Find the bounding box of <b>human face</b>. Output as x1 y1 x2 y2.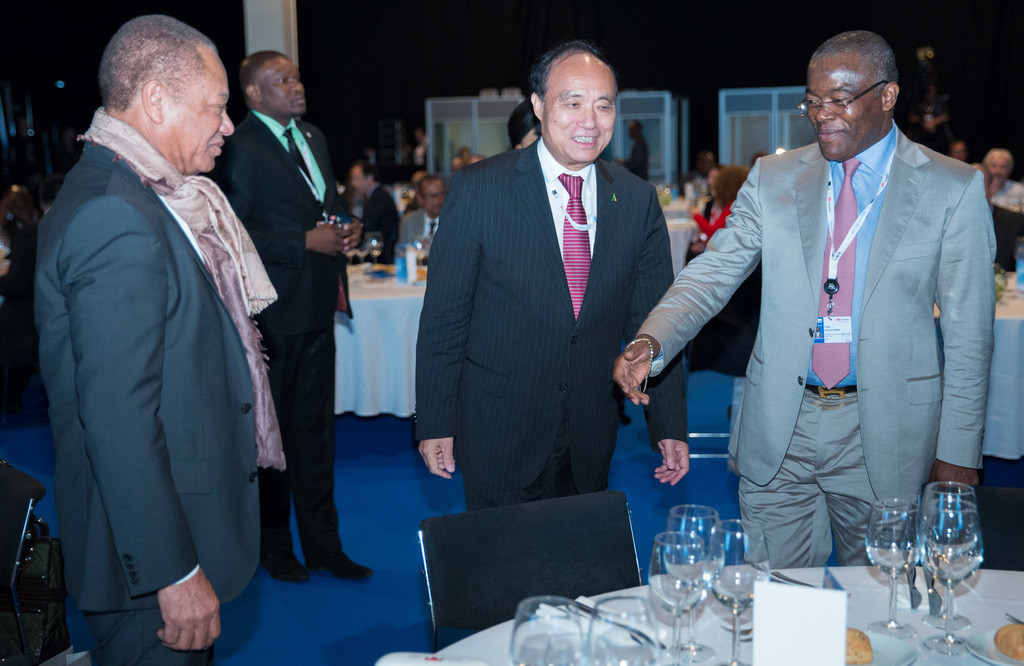
352 170 368 197.
